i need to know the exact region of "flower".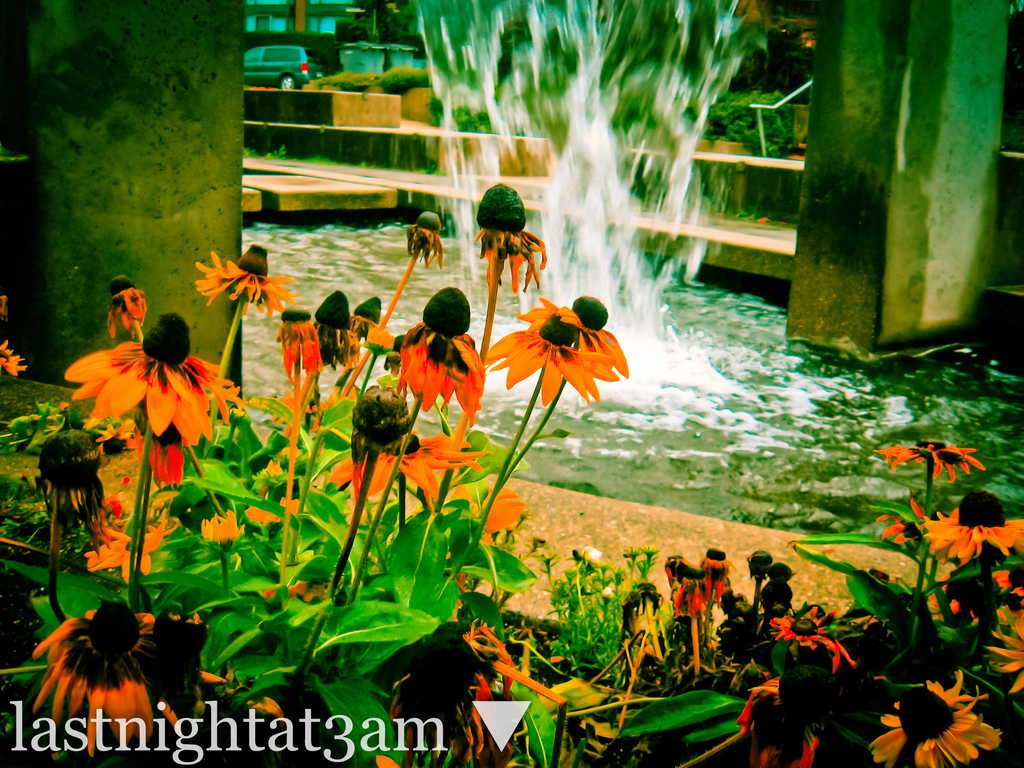
Region: <region>870, 673, 1000, 767</region>.
